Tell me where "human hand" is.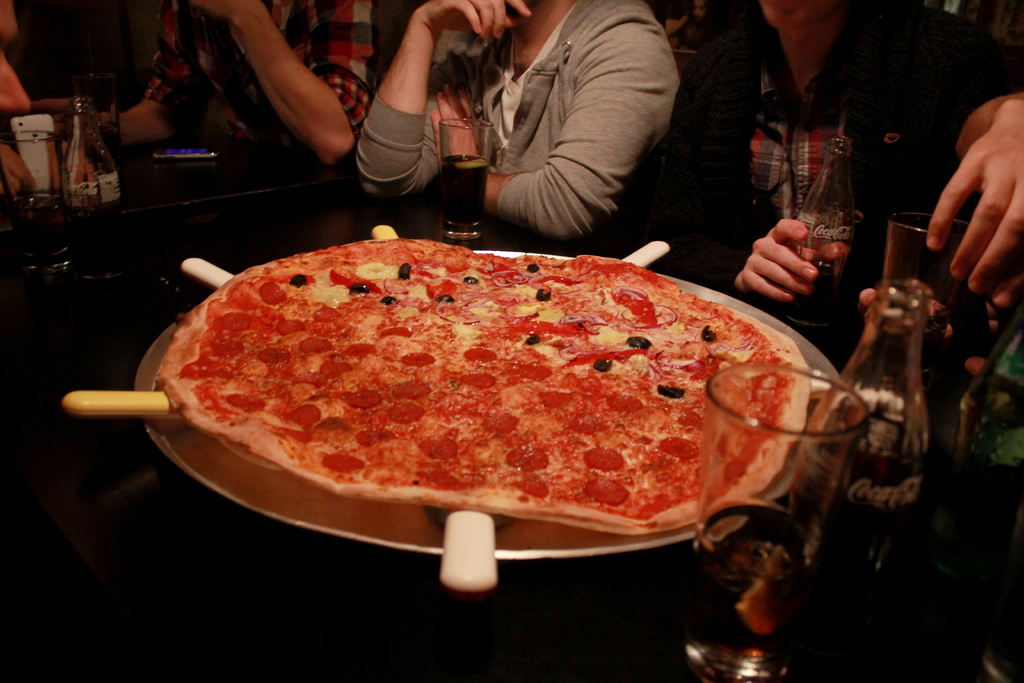
"human hand" is at [426, 83, 488, 176].
